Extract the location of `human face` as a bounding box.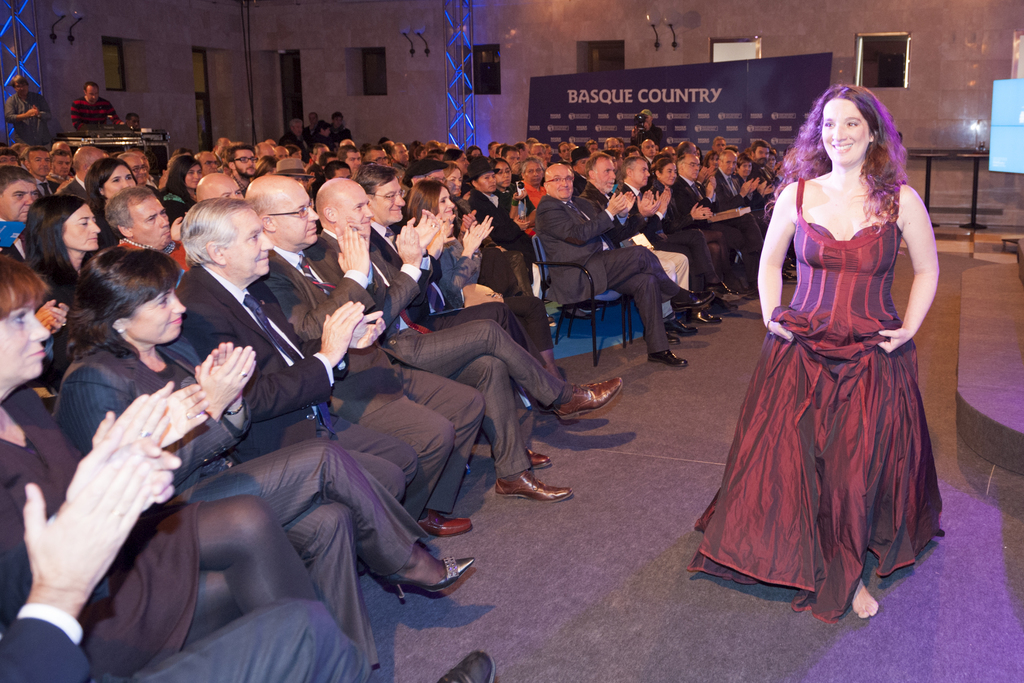
x1=316 y1=146 x2=329 y2=161.
